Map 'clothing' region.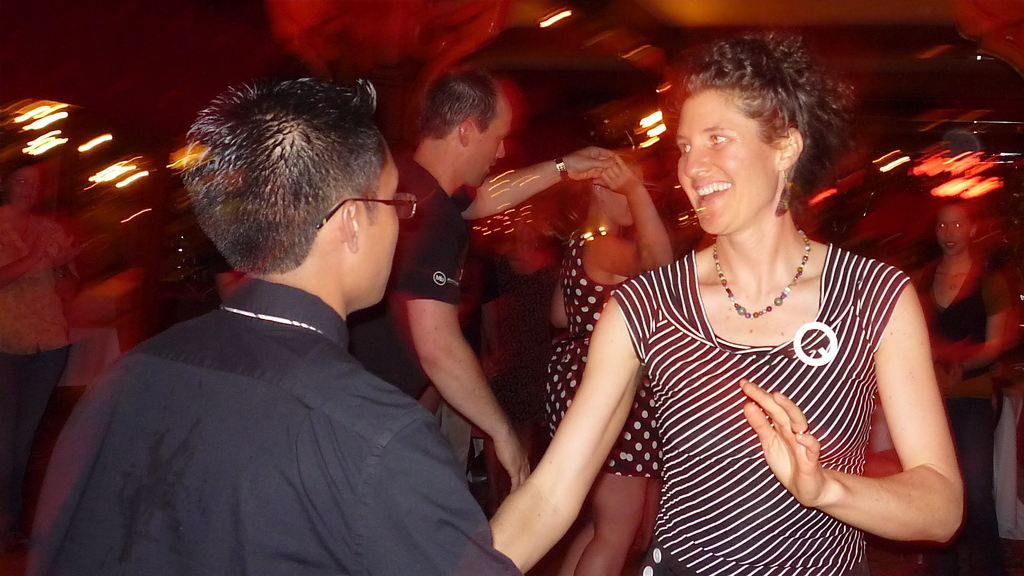
Mapped to rect(920, 254, 1013, 575).
